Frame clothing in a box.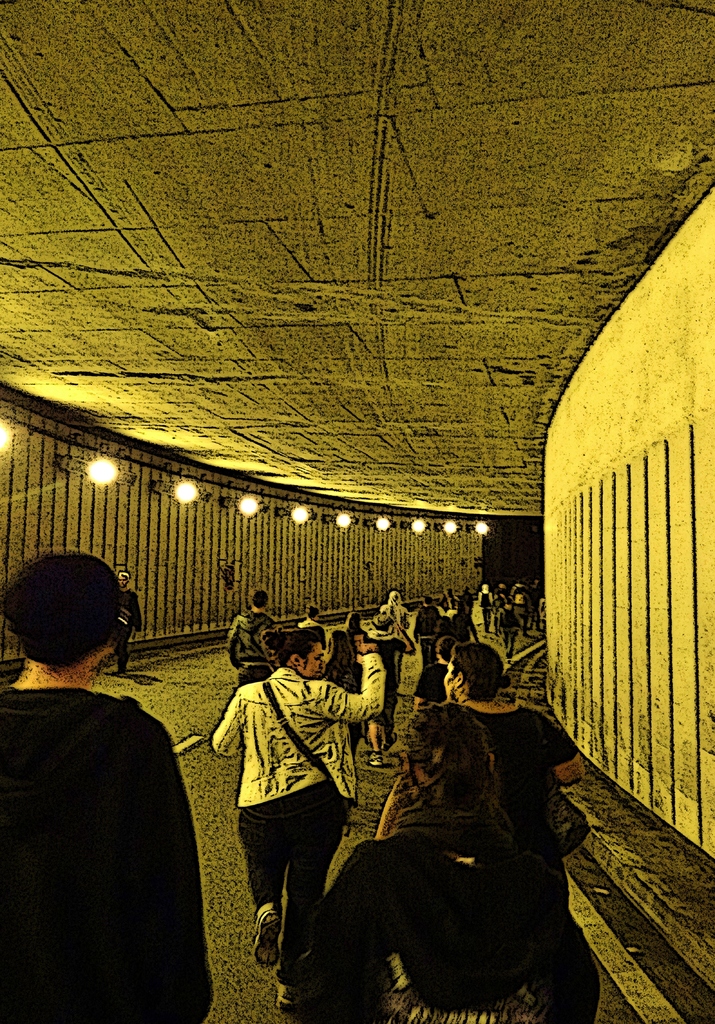
{"x1": 497, "y1": 602, "x2": 521, "y2": 659}.
